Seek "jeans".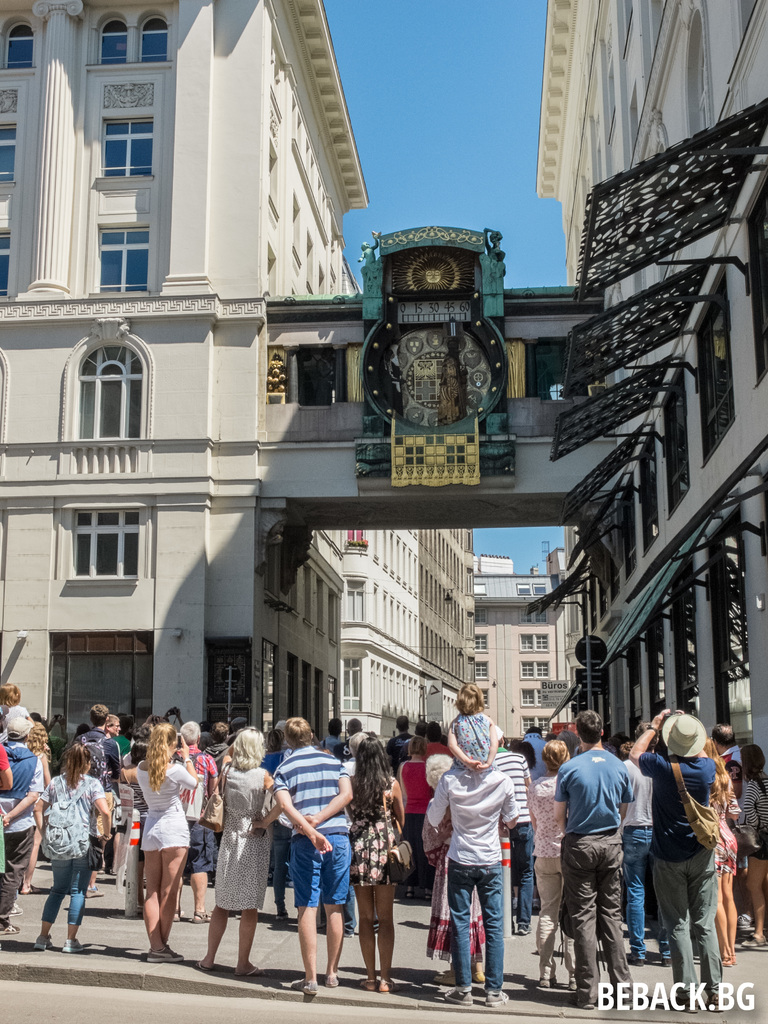
(x1=444, y1=870, x2=511, y2=991).
